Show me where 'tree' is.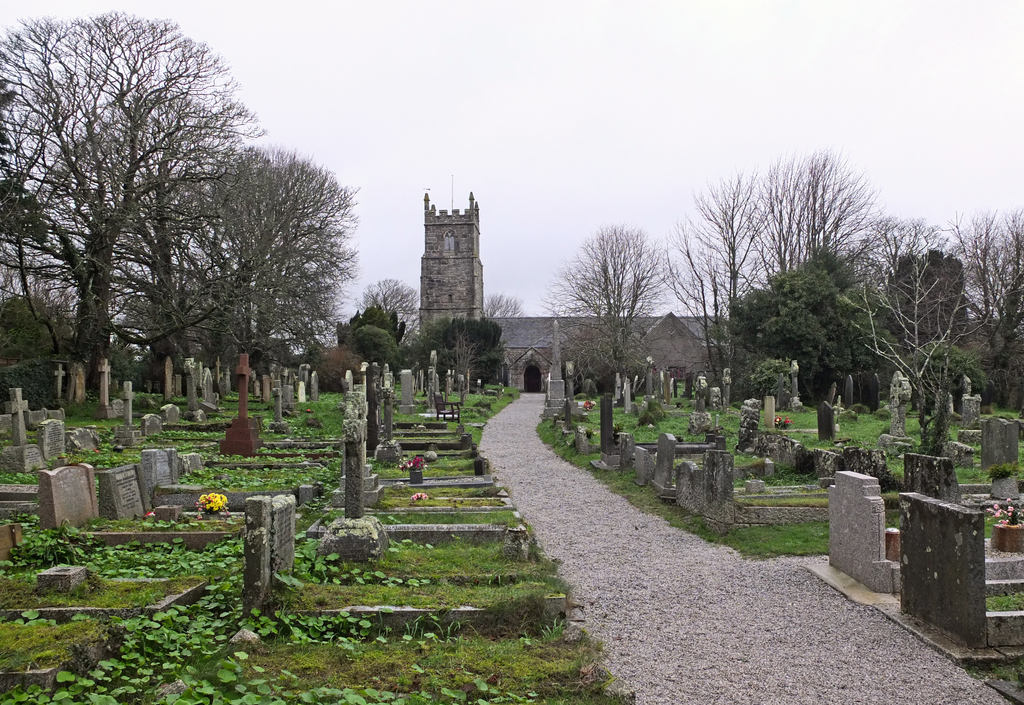
'tree' is at 328/304/399/358.
